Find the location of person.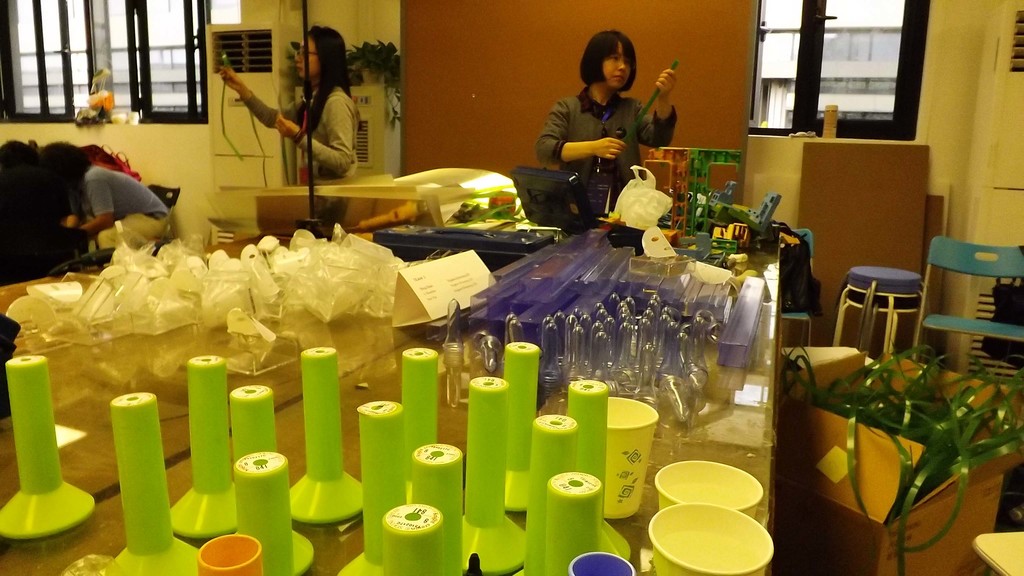
Location: [left=40, top=135, right=170, bottom=253].
